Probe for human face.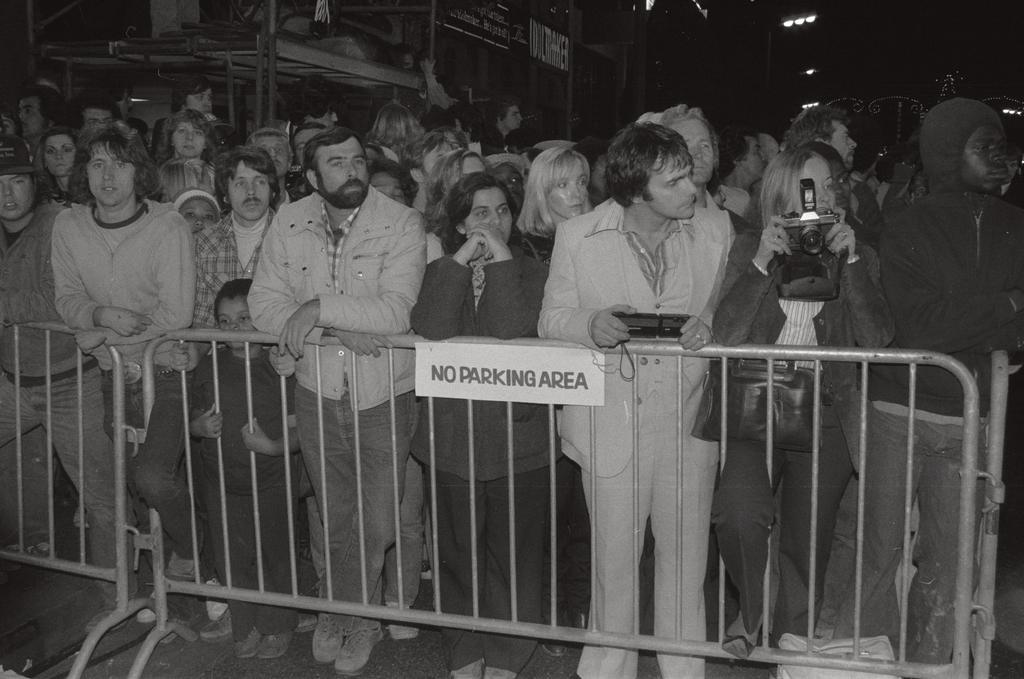
Probe result: crop(44, 136, 77, 176).
